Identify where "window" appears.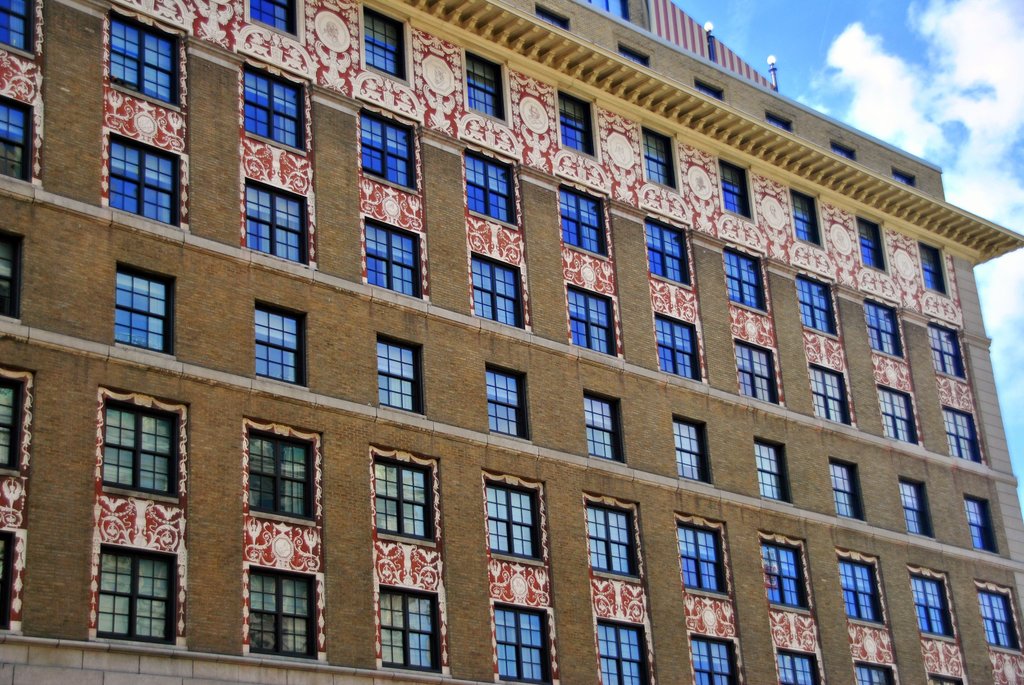
Appears at 797,269,840,341.
